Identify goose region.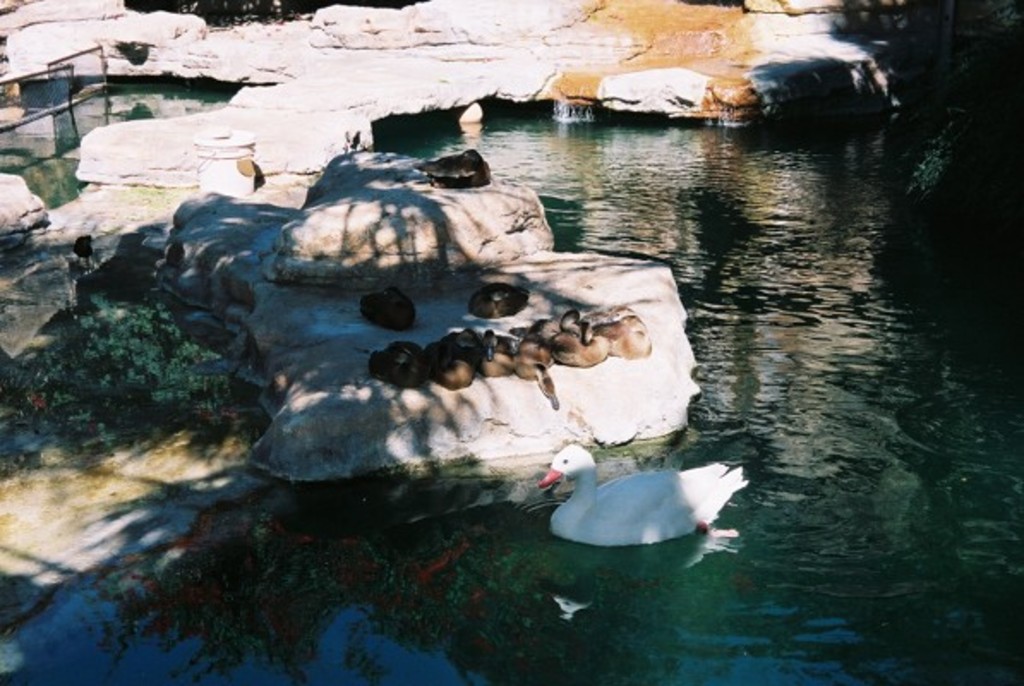
Region: bbox=[367, 338, 432, 391].
